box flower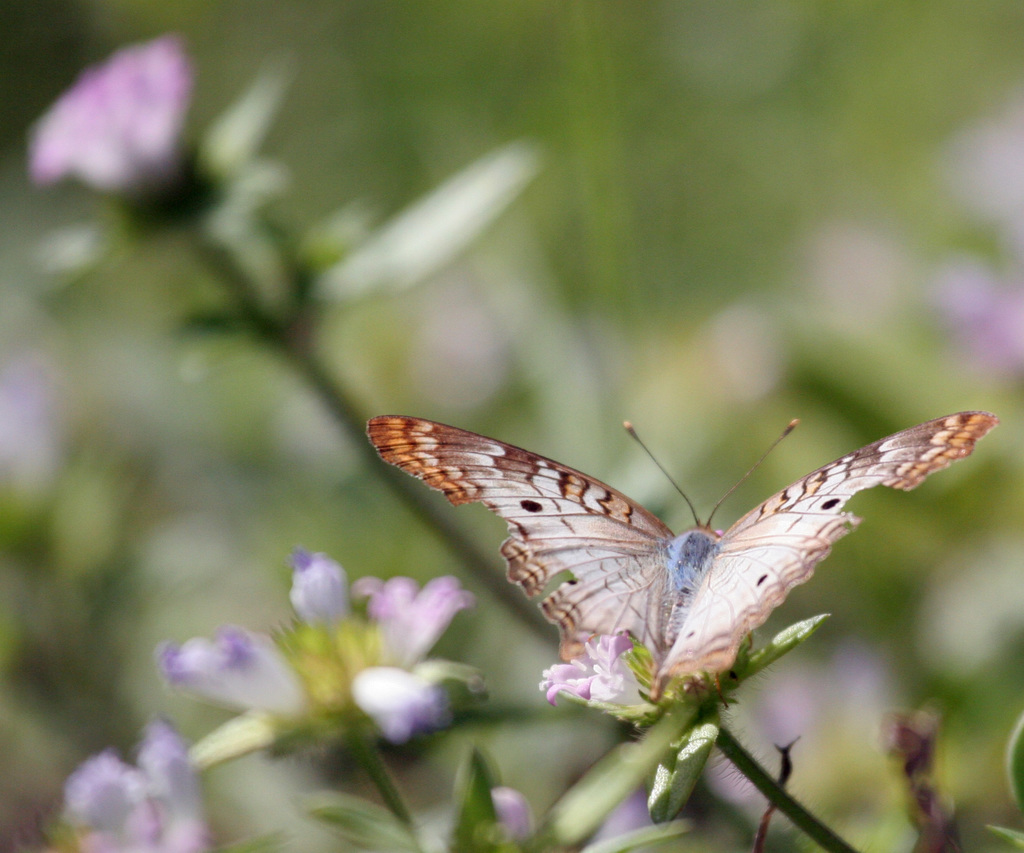
l=150, t=637, r=303, b=722
